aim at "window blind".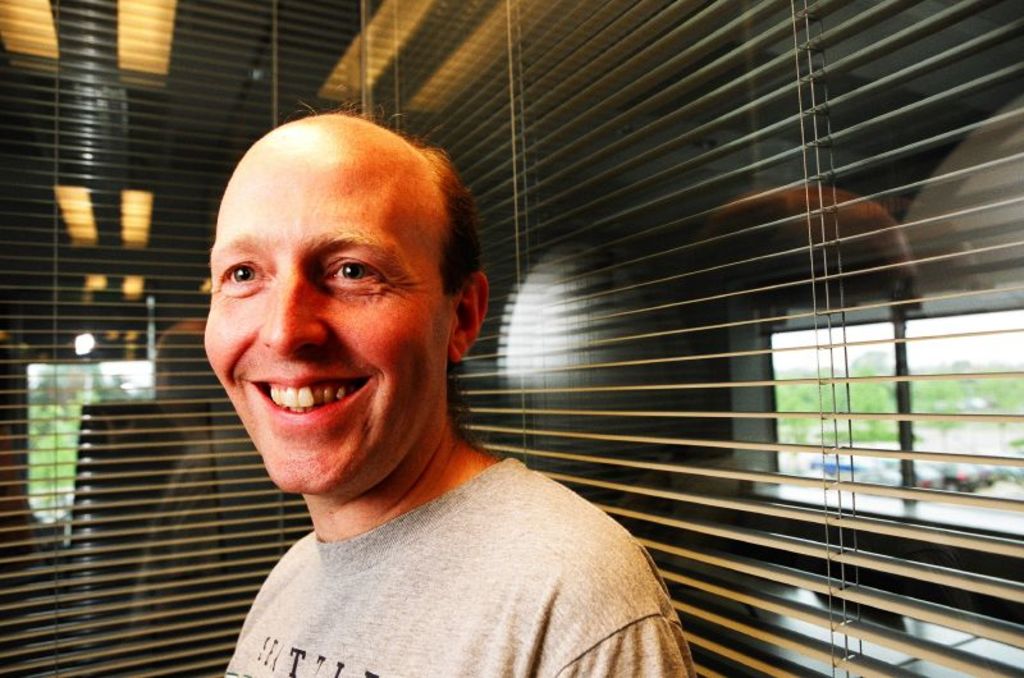
Aimed at x1=0, y1=0, x2=1023, y2=677.
